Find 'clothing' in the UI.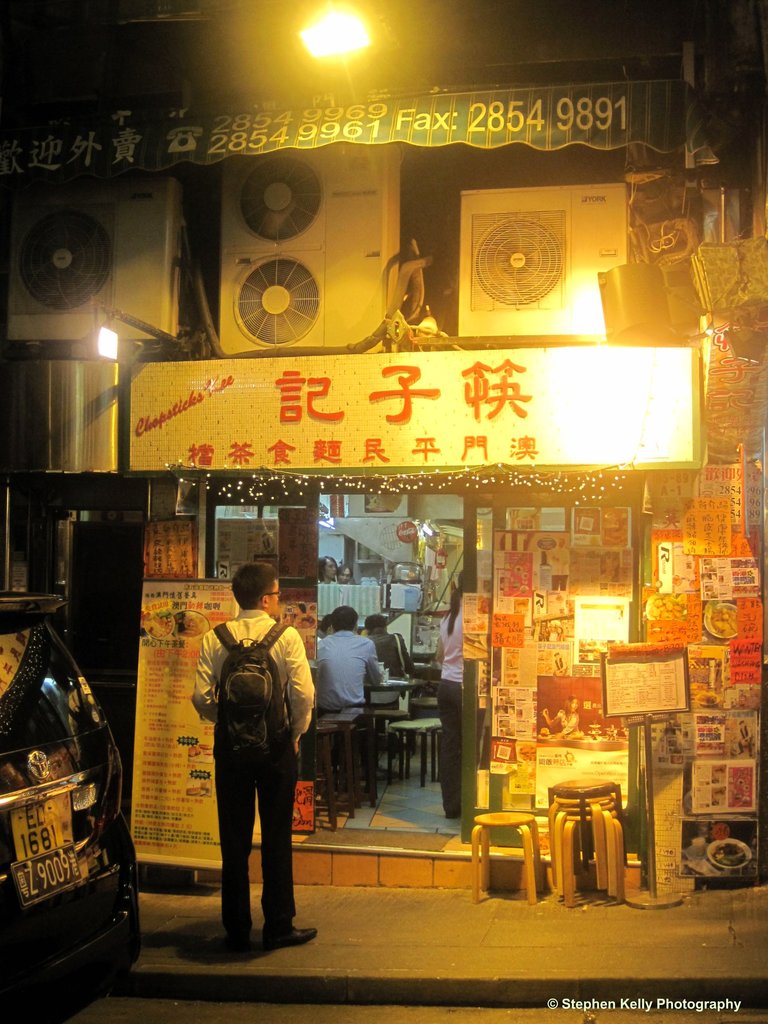
UI element at 189,611,307,929.
